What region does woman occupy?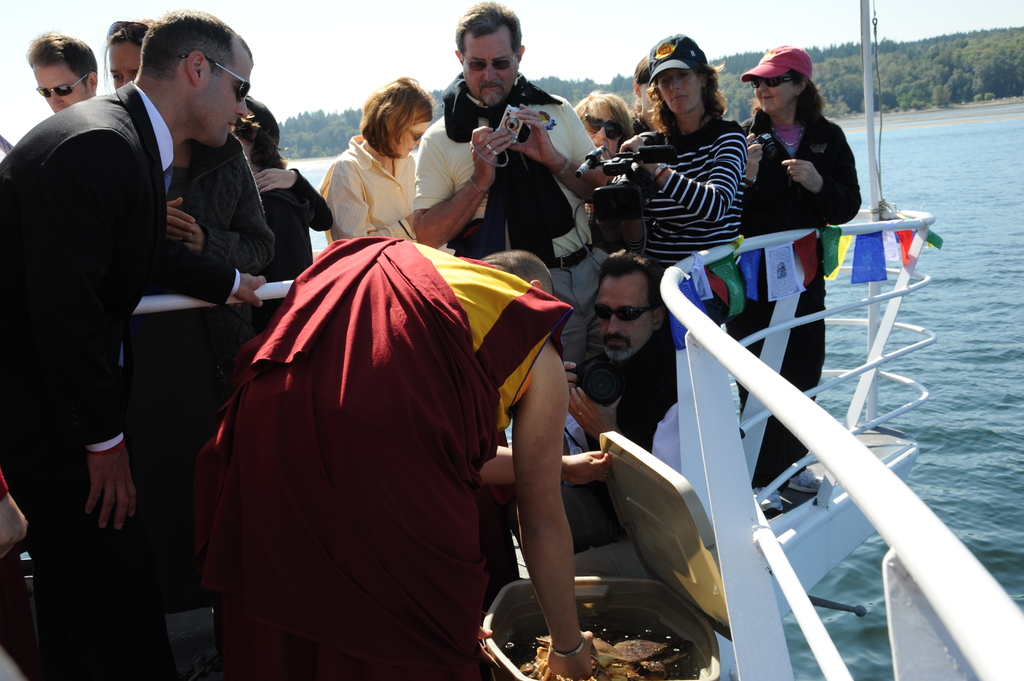
x1=321 y1=78 x2=428 y2=238.
